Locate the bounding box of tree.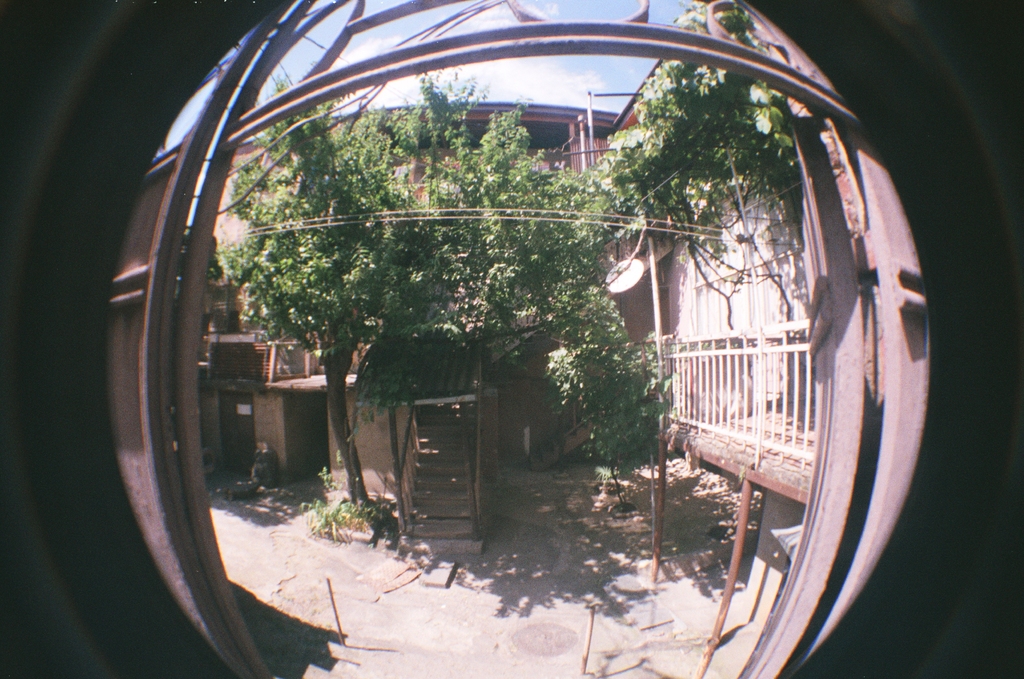
Bounding box: 210/71/676/536.
